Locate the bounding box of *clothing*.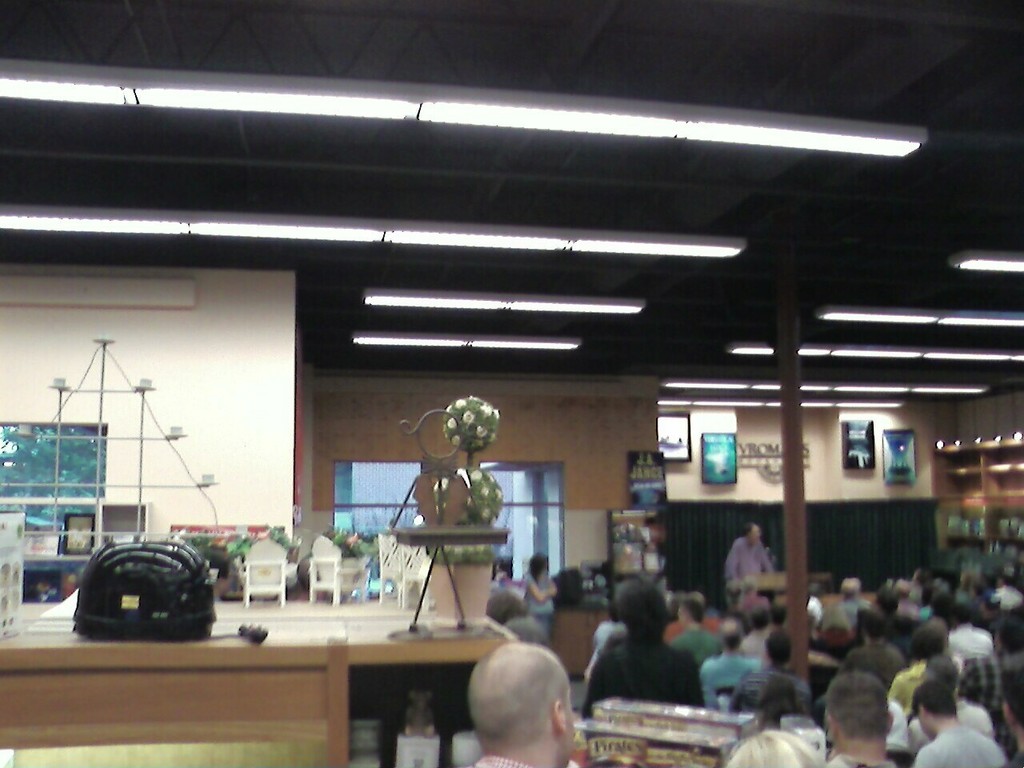
Bounding box: 465 752 531 767.
